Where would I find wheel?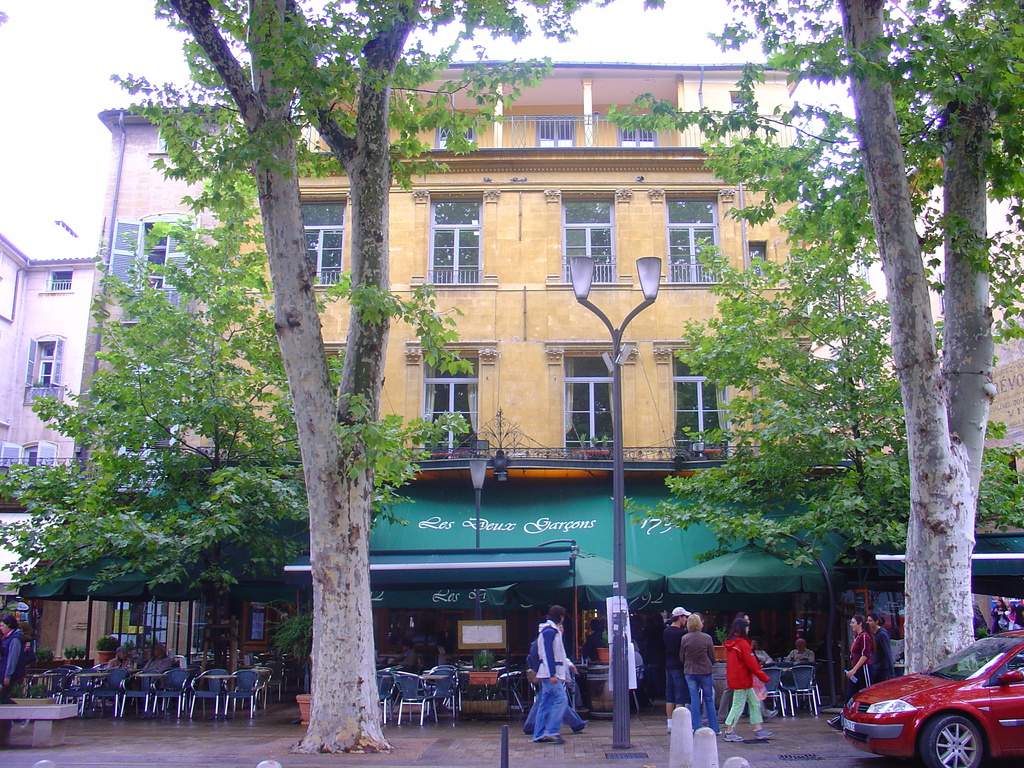
At 915, 713, 986, 767.
